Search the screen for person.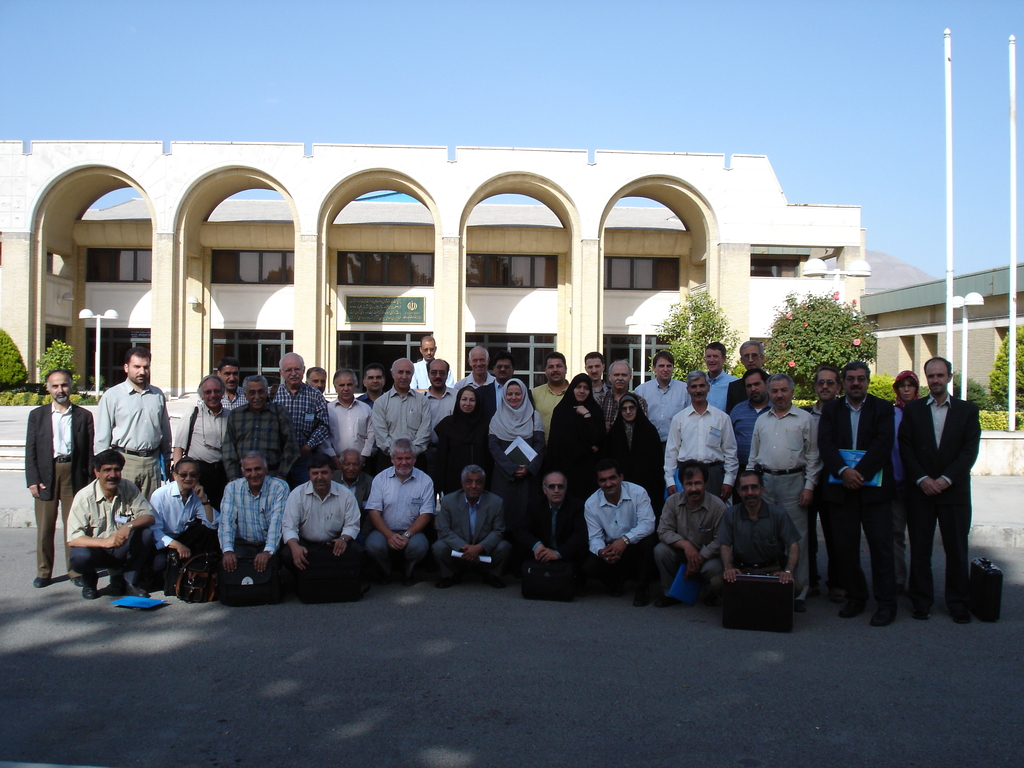
Found at 551:367:600:479.
